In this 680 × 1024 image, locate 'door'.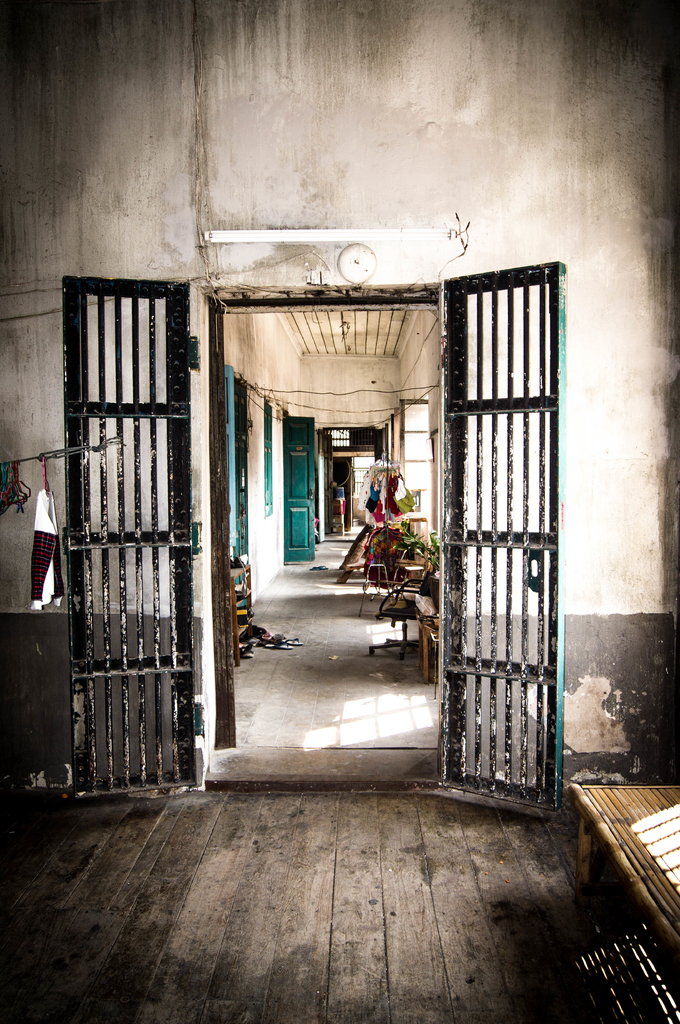
Bounding box: locate(281, 417, 315, 564).
